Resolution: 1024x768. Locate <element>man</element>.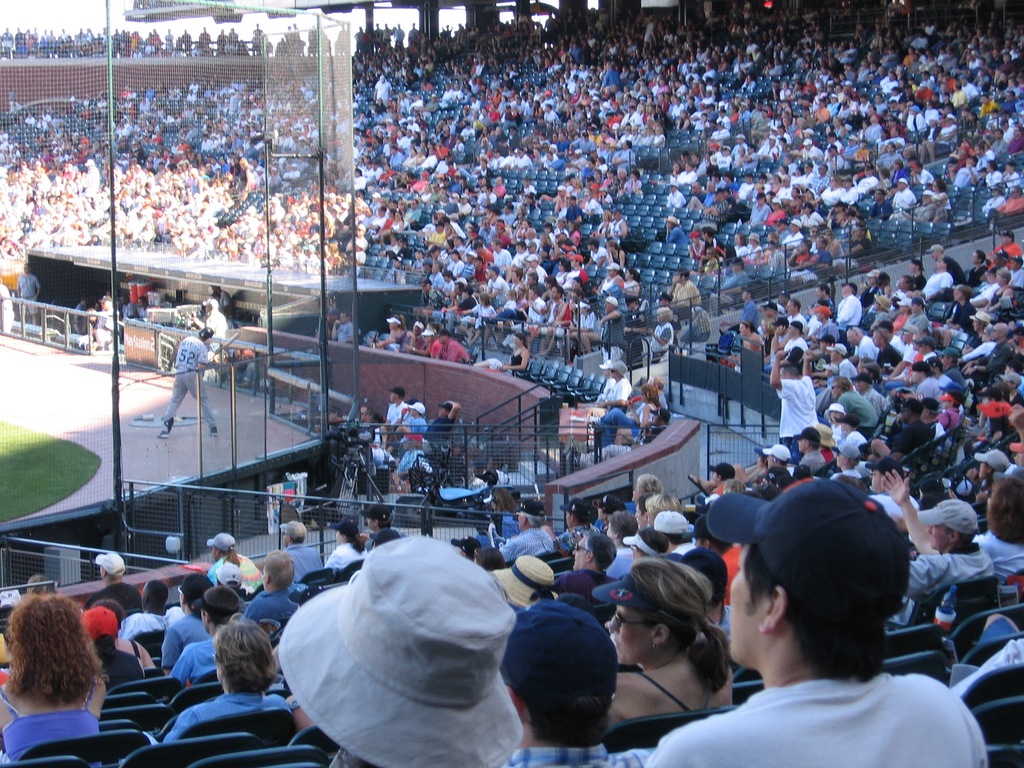
left=362, top=504, right=406, bottom=550.
